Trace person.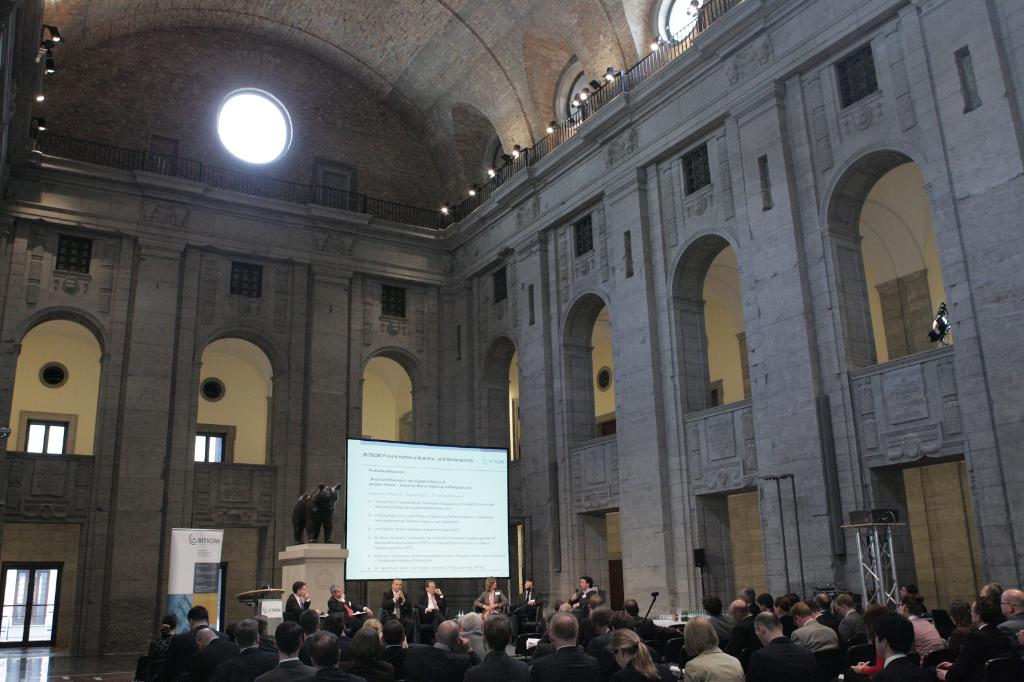
Traced to x1=285, y1=579, x2=307, y2=616.
